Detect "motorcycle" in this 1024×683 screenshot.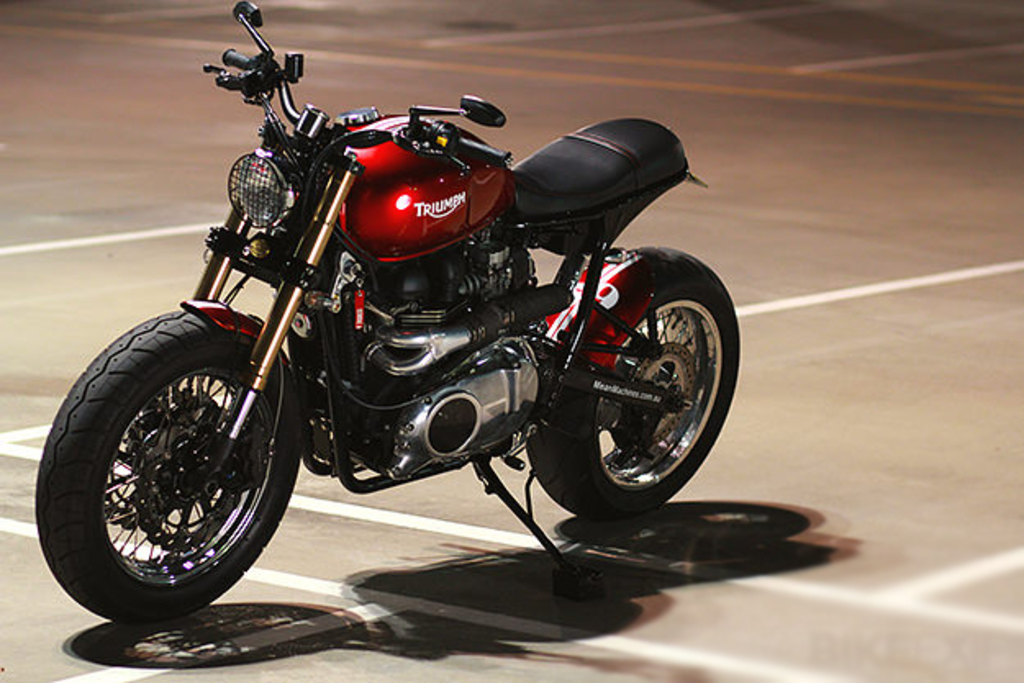
Detection: (x1=36, y1=13, x2=759, y2=644).
